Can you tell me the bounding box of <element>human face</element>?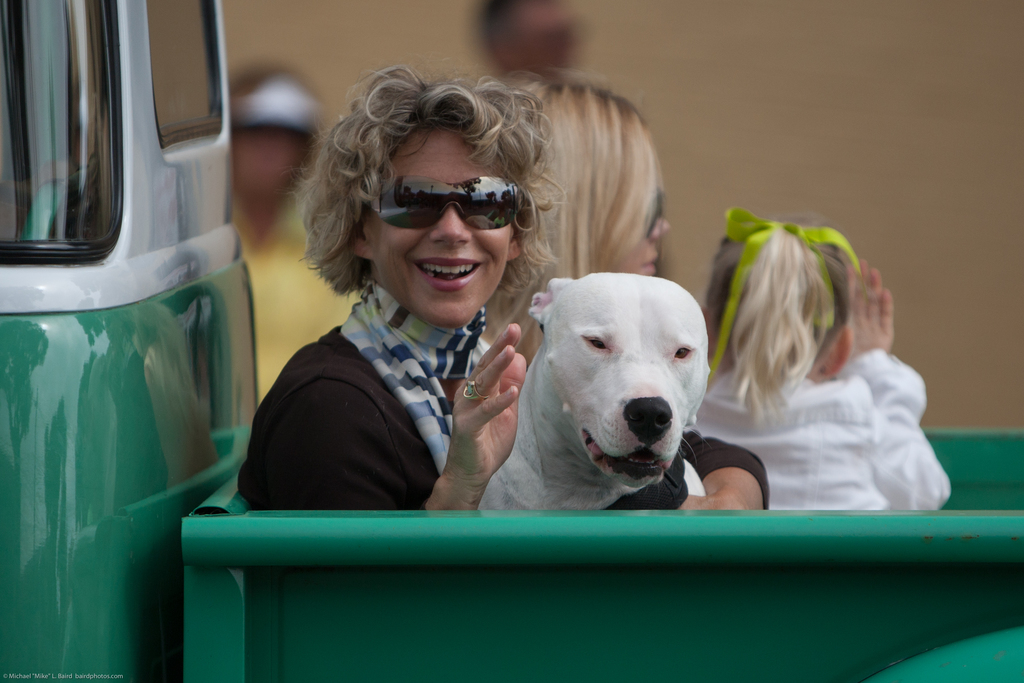
bbox(363, 121, 509, 325).
